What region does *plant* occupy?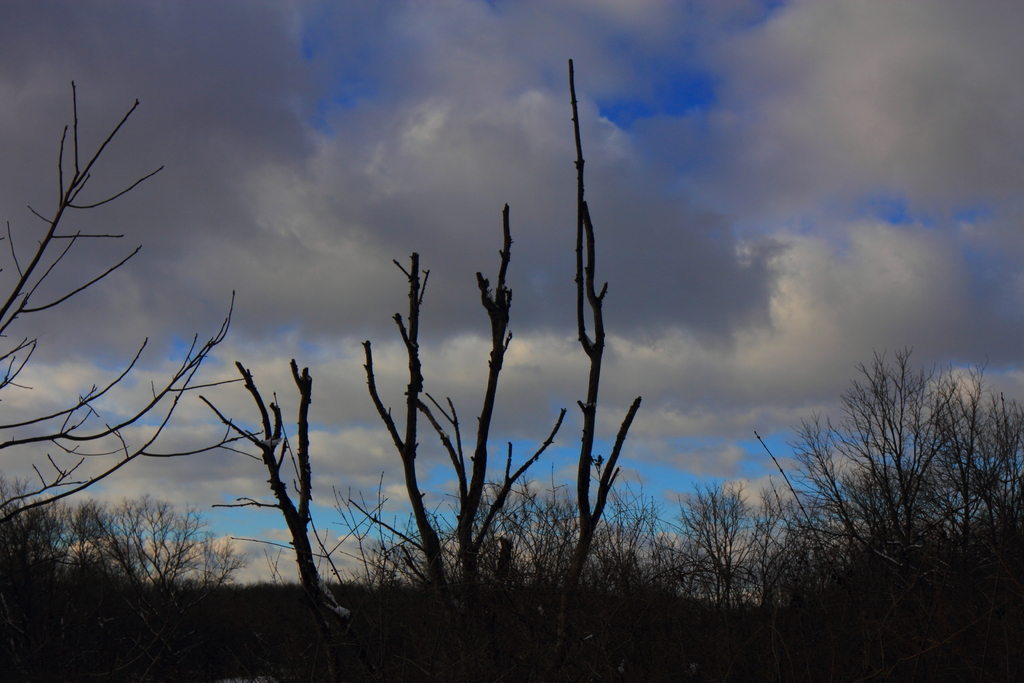
crop(0, 78, 240, 525).
